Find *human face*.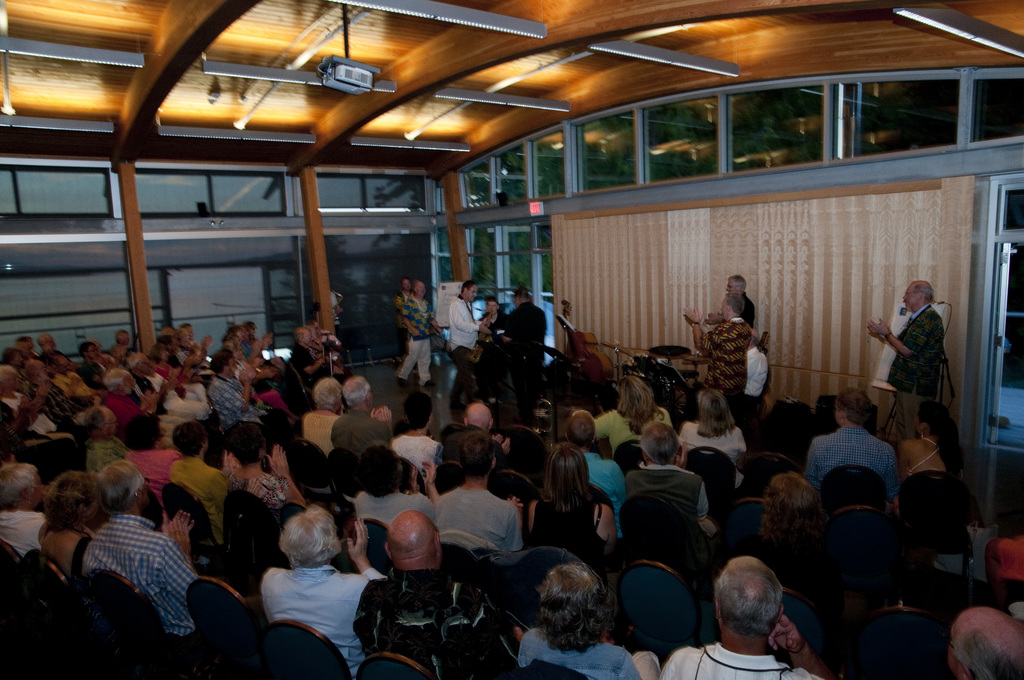
BBox(108, 417, 115, 441).
